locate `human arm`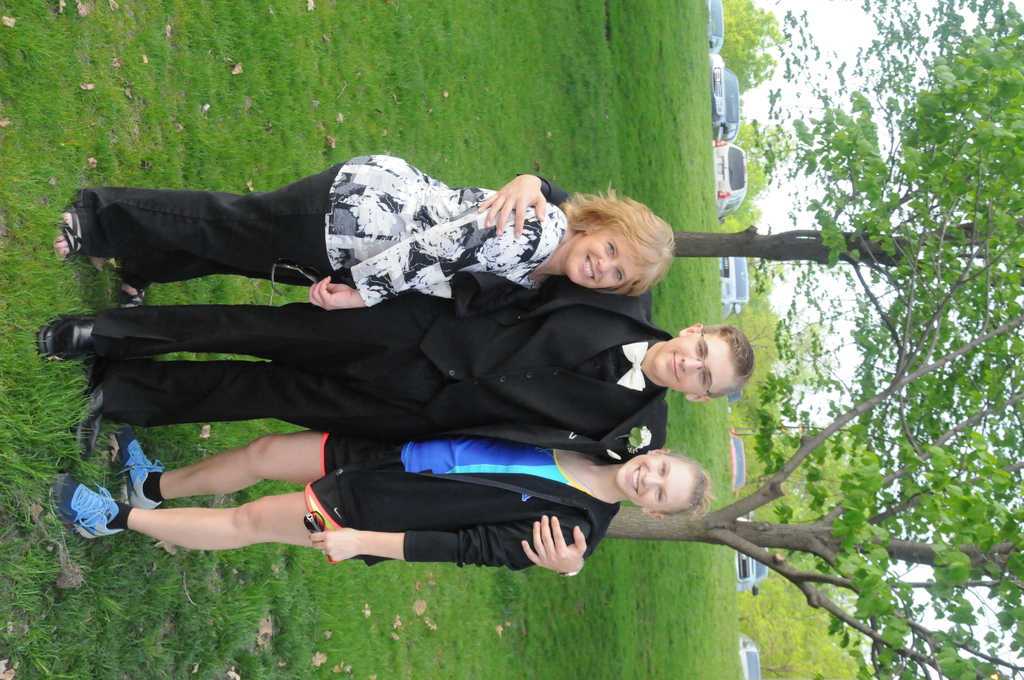
[306, 517, 593, 566]
